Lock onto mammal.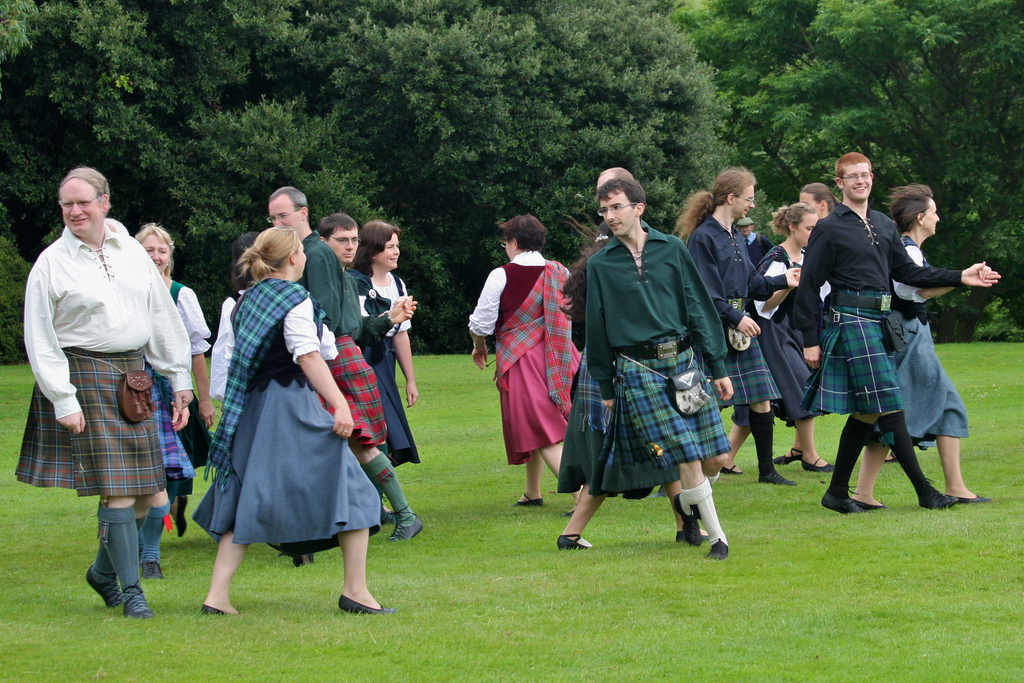
Locked: <region>566, 161, 703, 542</region>.
